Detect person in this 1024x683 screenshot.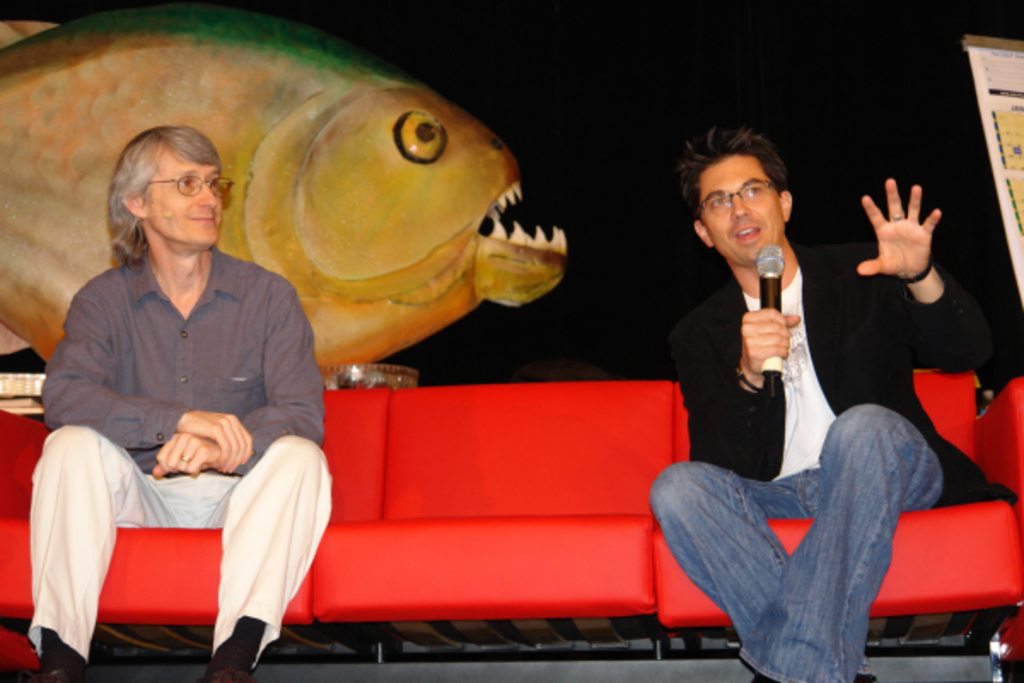
Detection: pyautogui.locateOnScreen(38, 104, 317, 673).
